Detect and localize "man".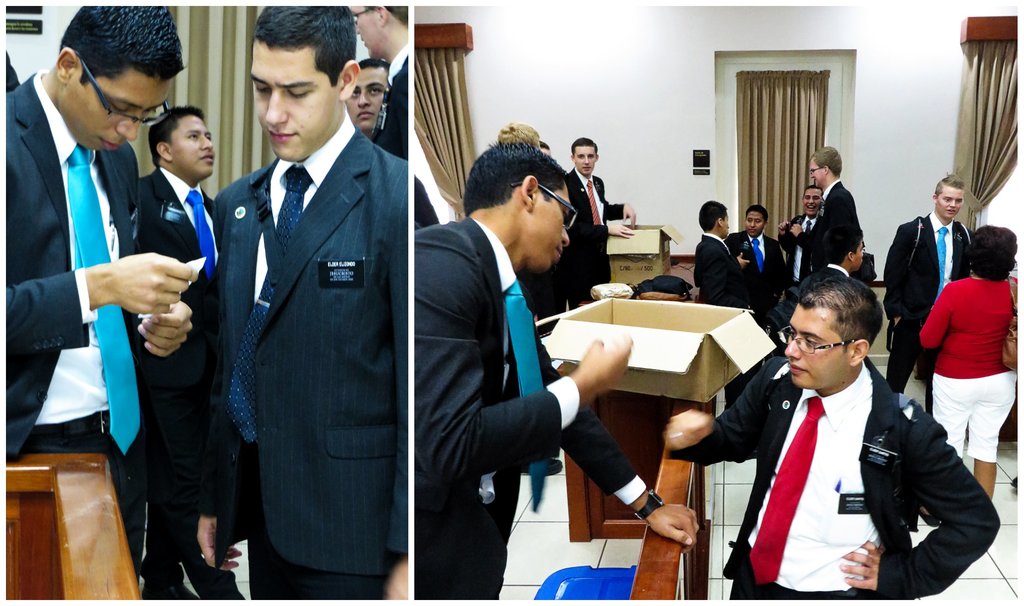
Localized at {"x1": 557, "y1": 135, "x2": 636, "y2": 304}.
